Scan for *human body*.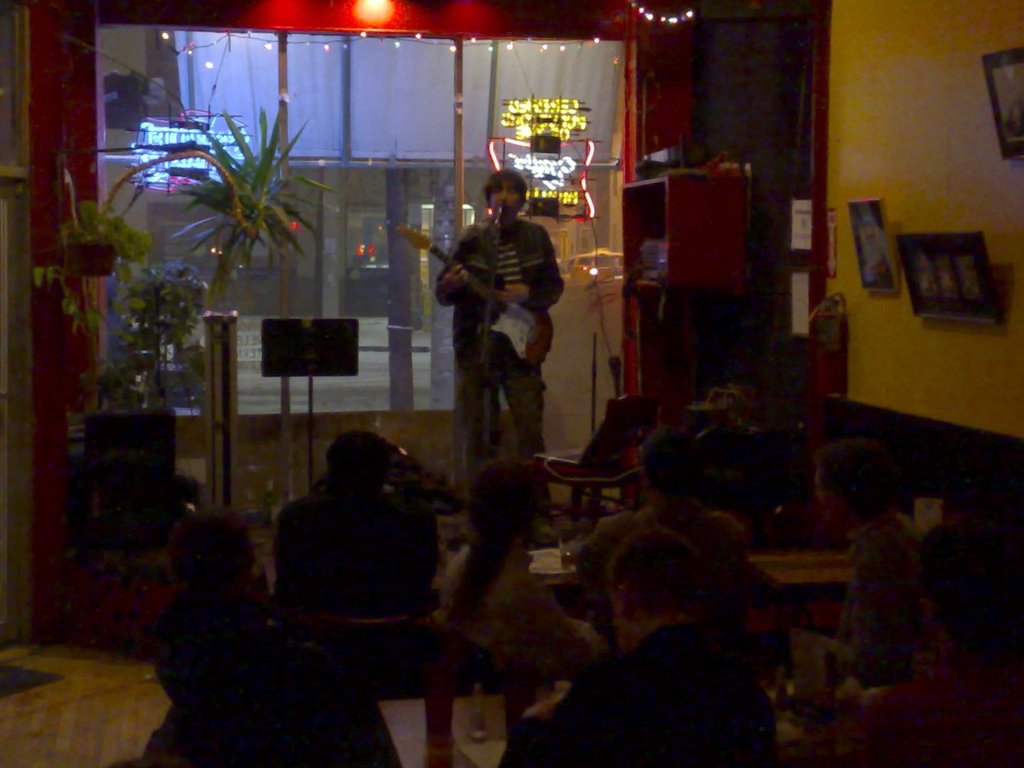
Scan result: bbox=(575, 431, 752, 617).
